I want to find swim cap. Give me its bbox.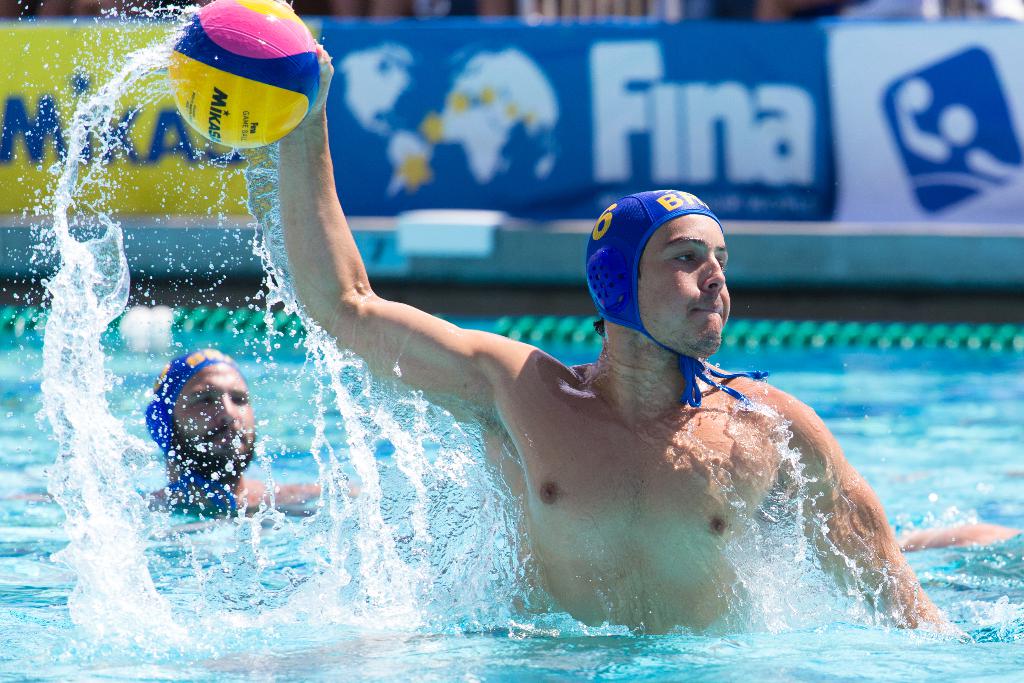
select_region(587, 189, 765, 407).
